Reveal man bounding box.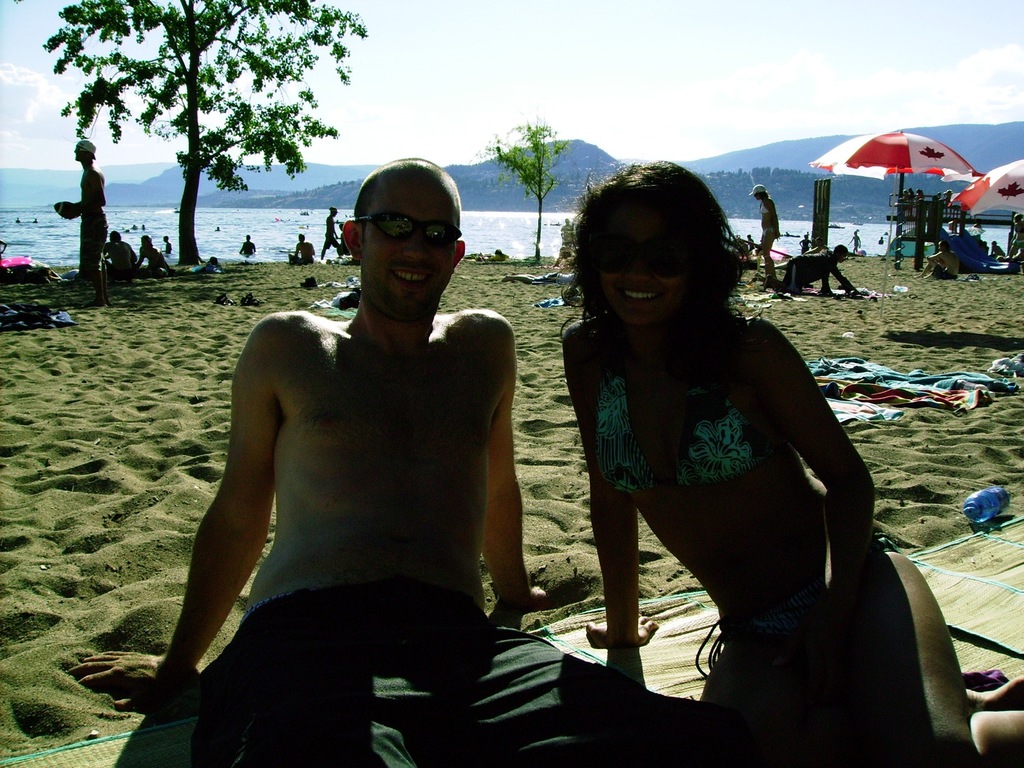
Revealed: locate(762, 243, 860, 296).
